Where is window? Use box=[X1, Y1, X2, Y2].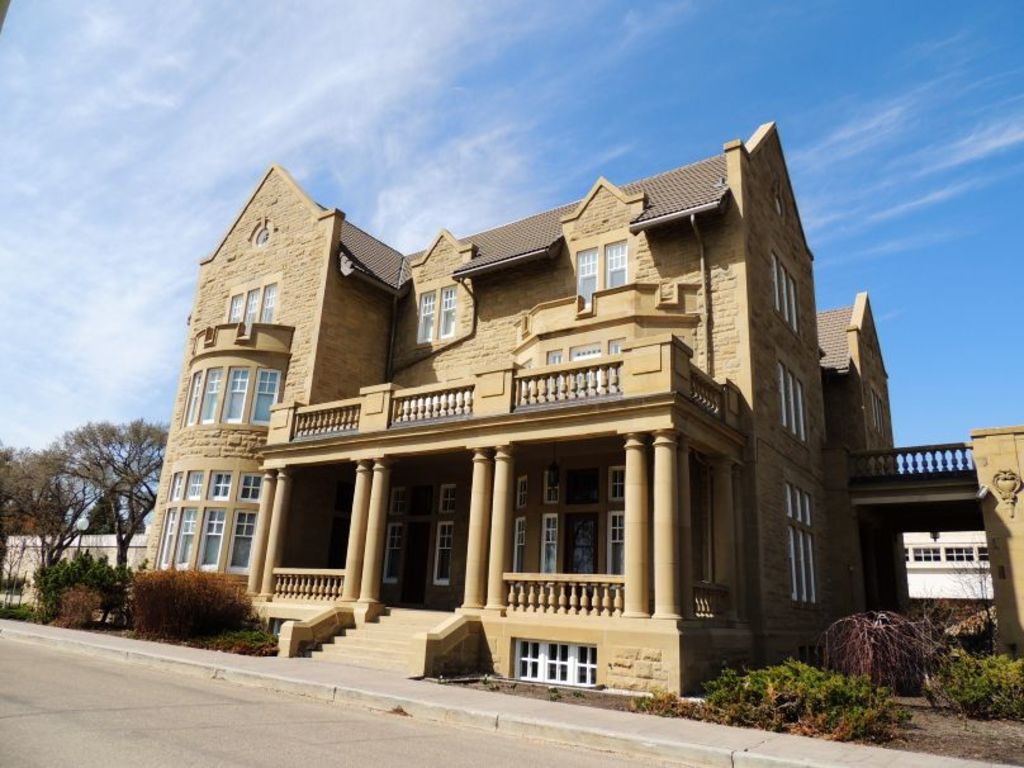
box=[242, 290, 261, 326].
